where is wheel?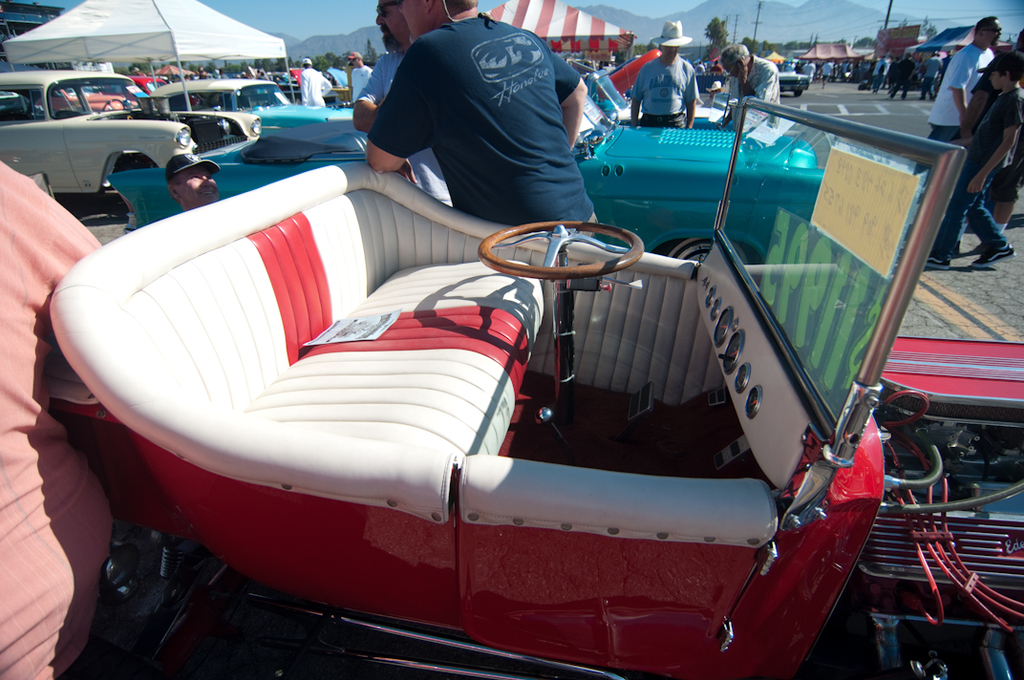
[476, 215, 648, 285].
